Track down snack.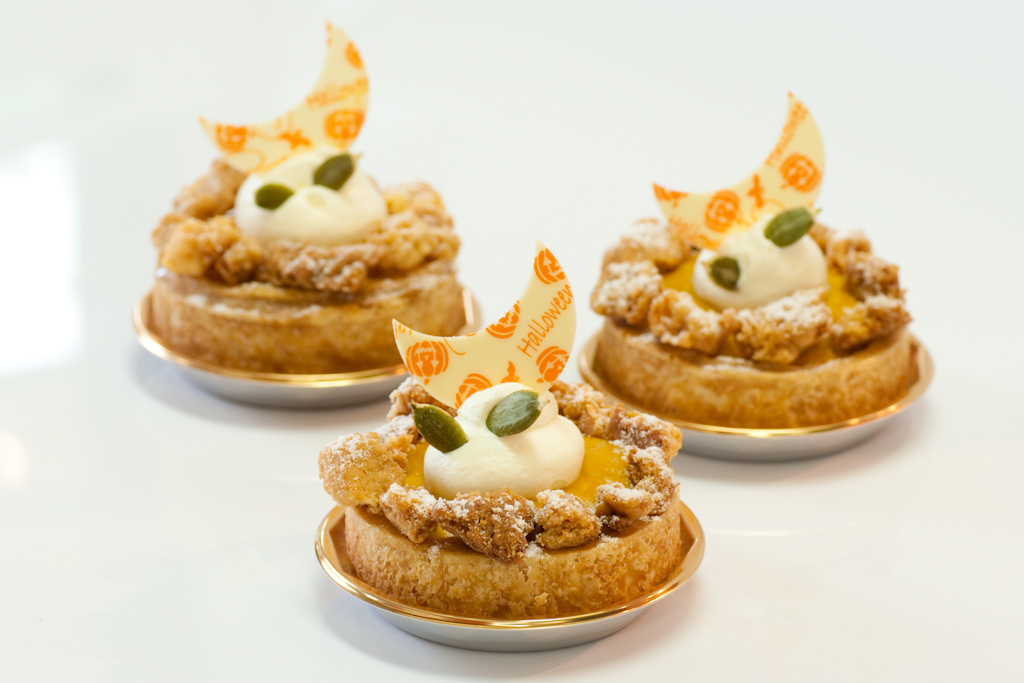
Tracked to x1=150 y1=24 x2=466 y2=375.
